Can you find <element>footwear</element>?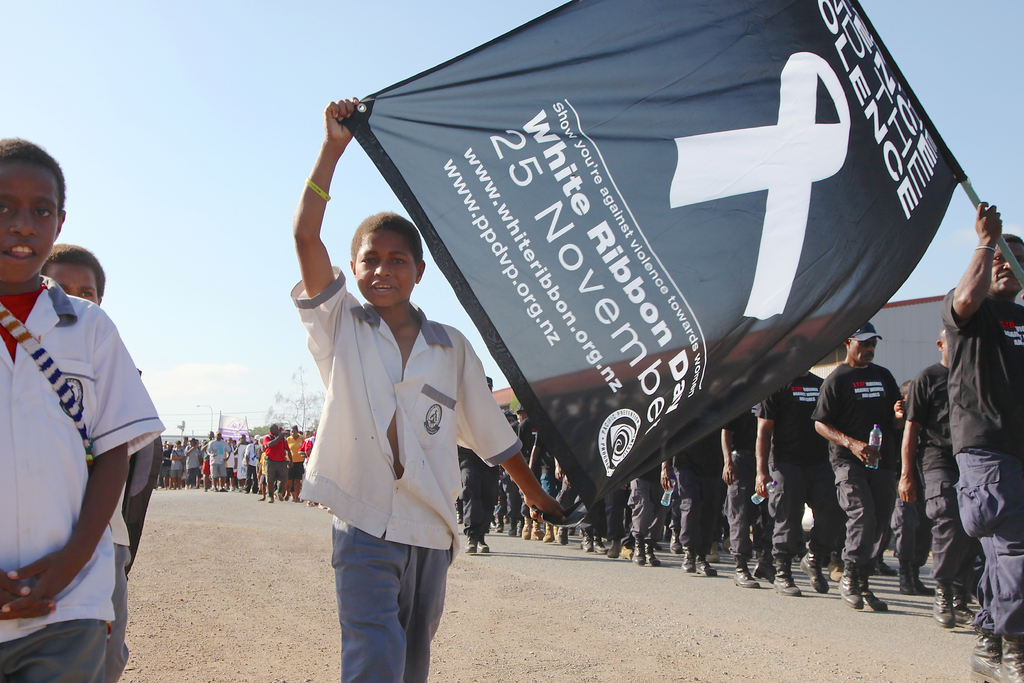
Yes, bounding box: crop(222, 488, 228, 495).
